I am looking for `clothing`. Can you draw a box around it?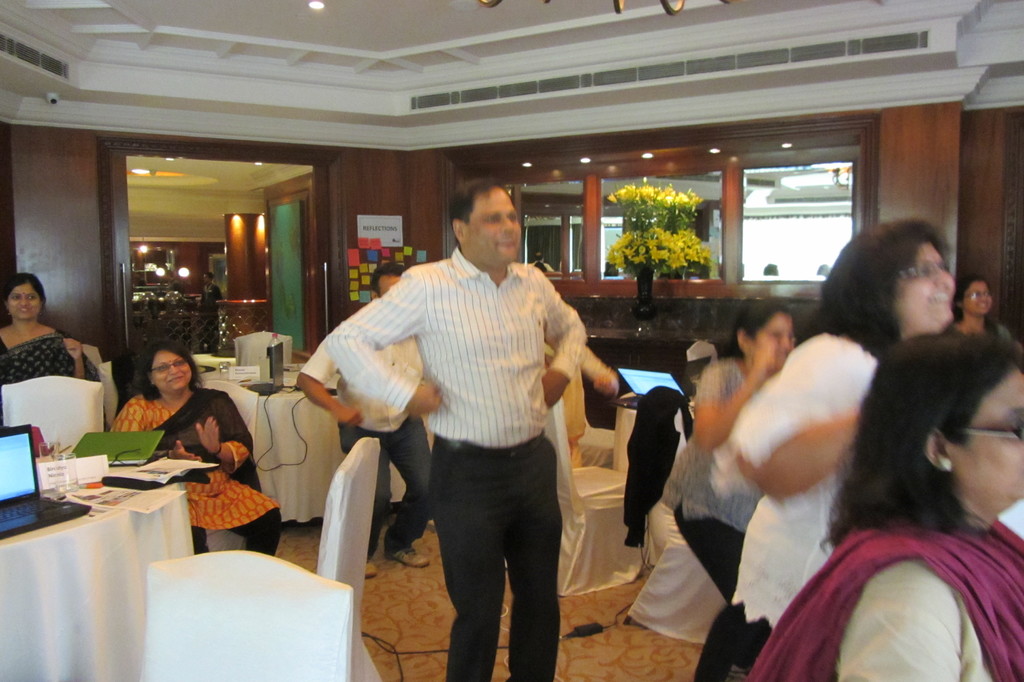
Sure, the bounding box is locate(296, 300, 433, 559).
